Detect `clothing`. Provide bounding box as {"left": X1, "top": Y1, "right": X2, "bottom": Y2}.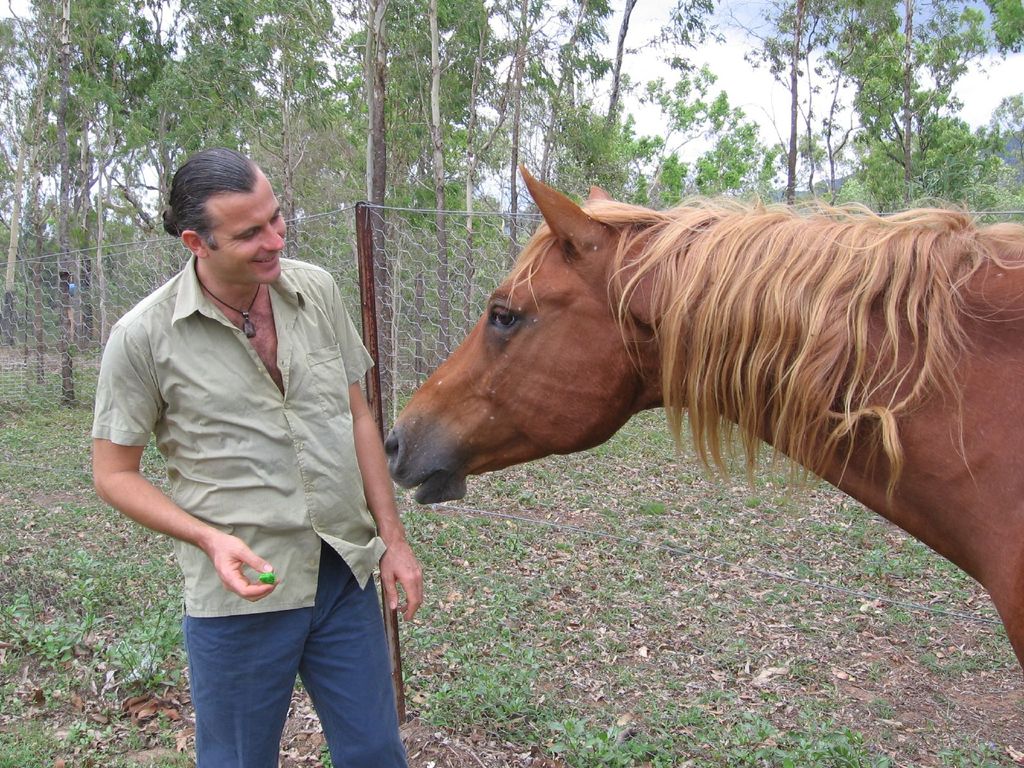
{"left": 104, "top": 255, "right": 388, "bottom": 765}.
